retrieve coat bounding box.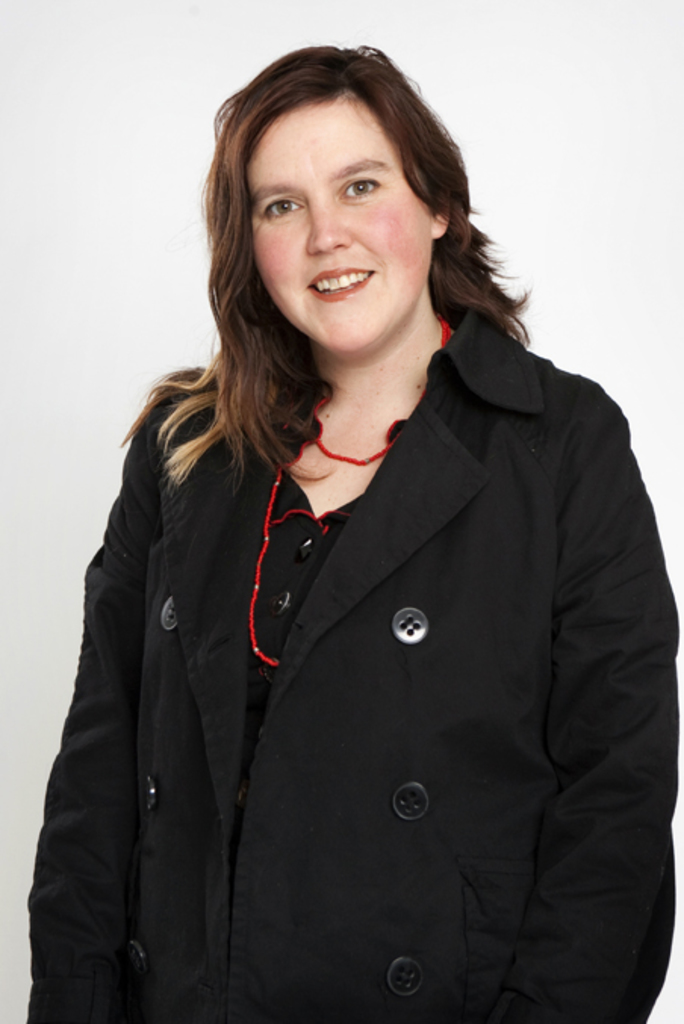
Bounding box: (left=33, top=307, right=682, bottom=1022).
